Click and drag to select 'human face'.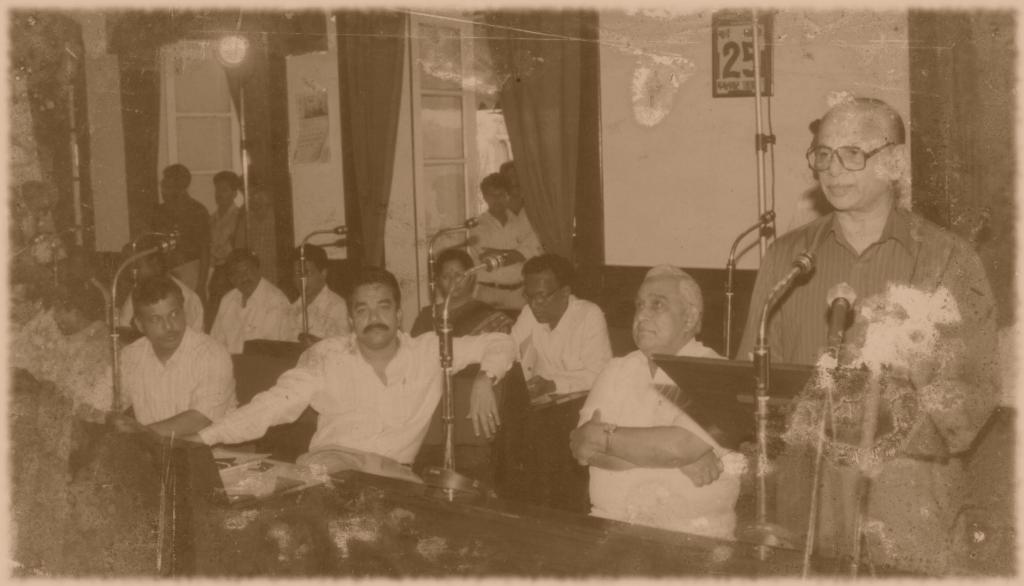
Selection: 632 276 689 354.
